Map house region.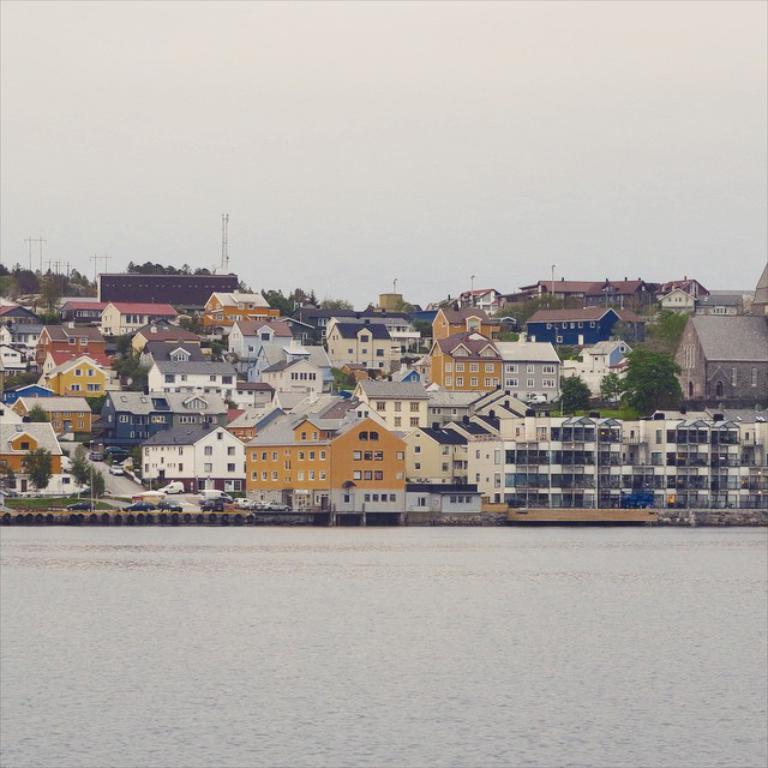
Mapped to x1=199, y1=284, x2=288, y2=326.
